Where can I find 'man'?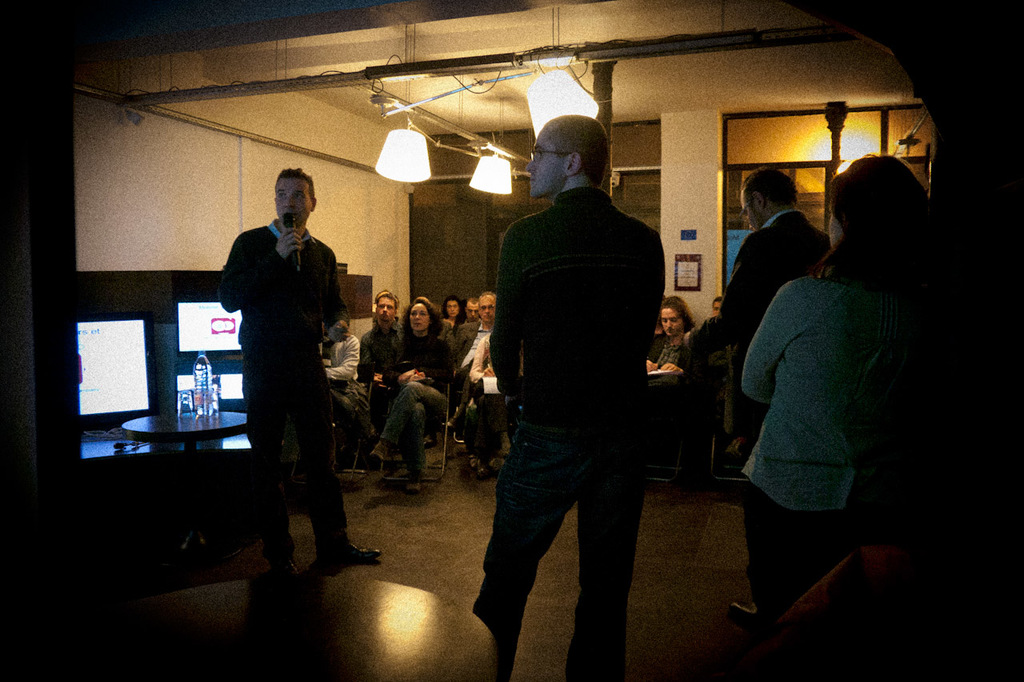
You can find it at 469, 118, 665, 681.
